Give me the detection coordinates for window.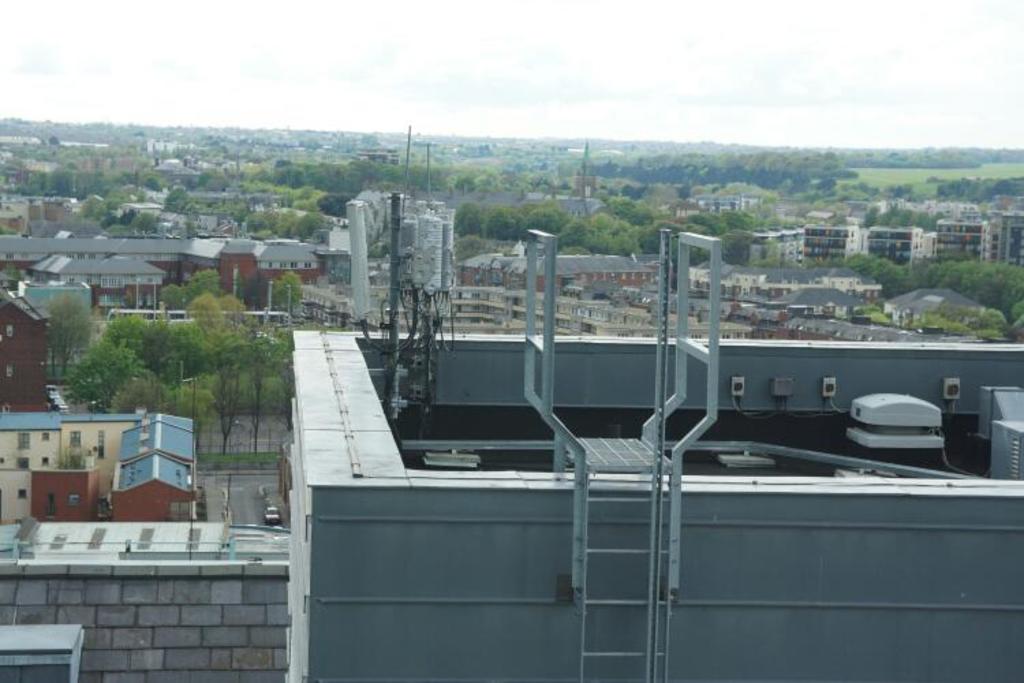
(71,433,82,445).
